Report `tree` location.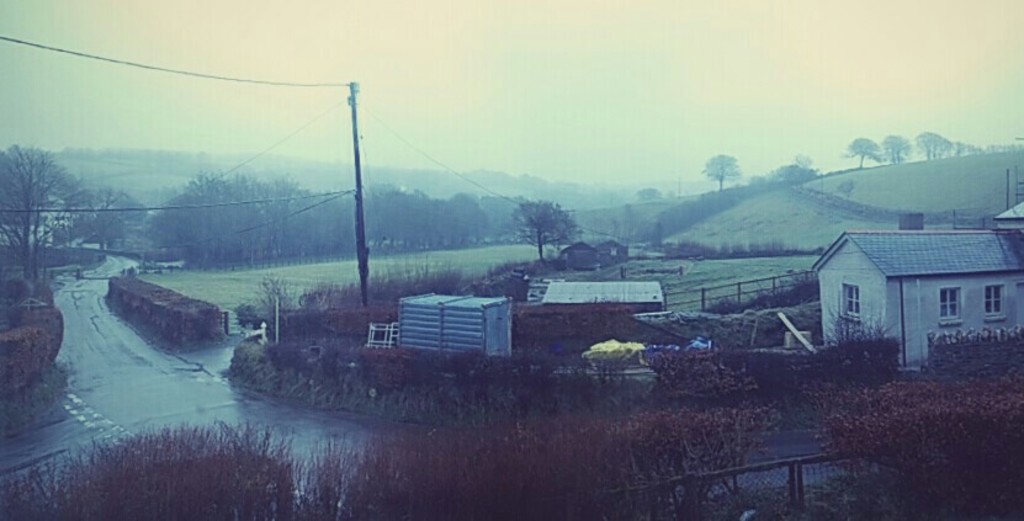
Report: x1=481, y1=193, x2=516, y2=245.
